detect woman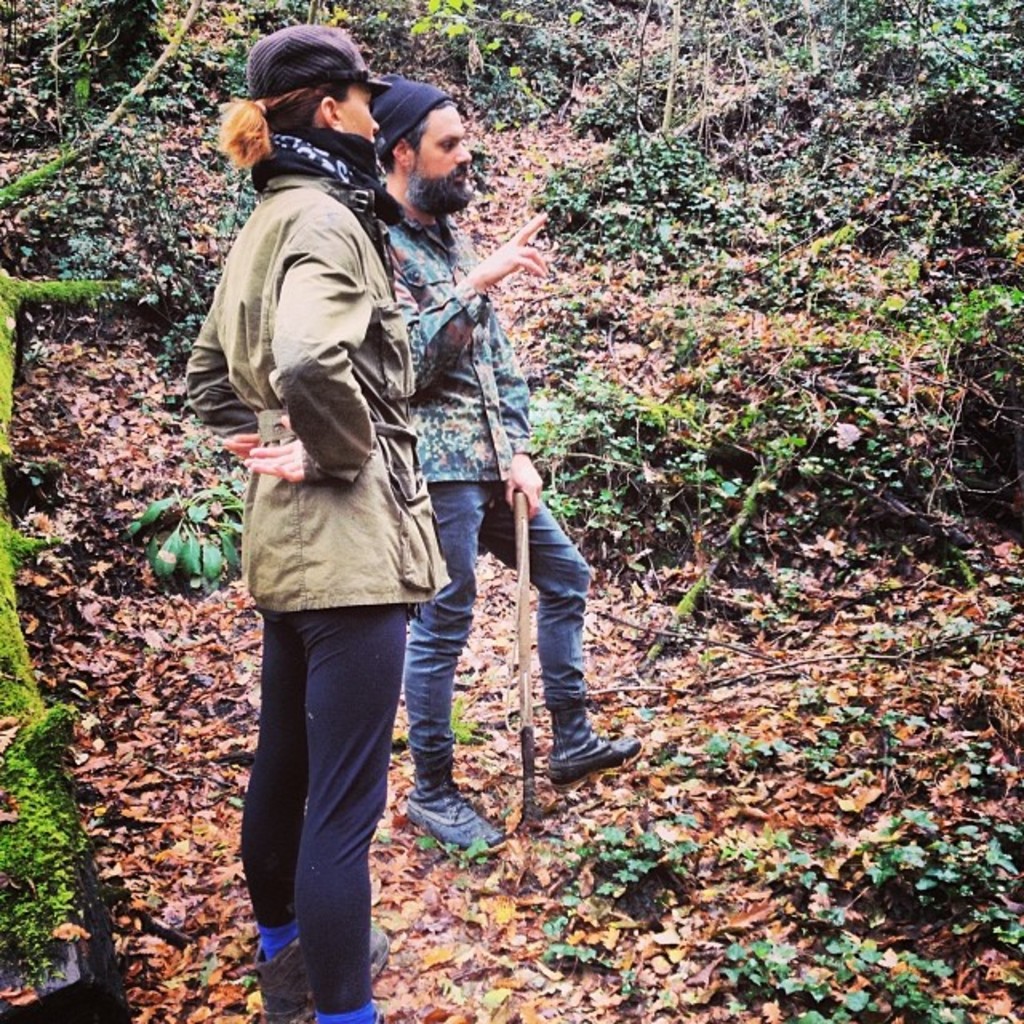
Rect(182, 78, 496, 992)
